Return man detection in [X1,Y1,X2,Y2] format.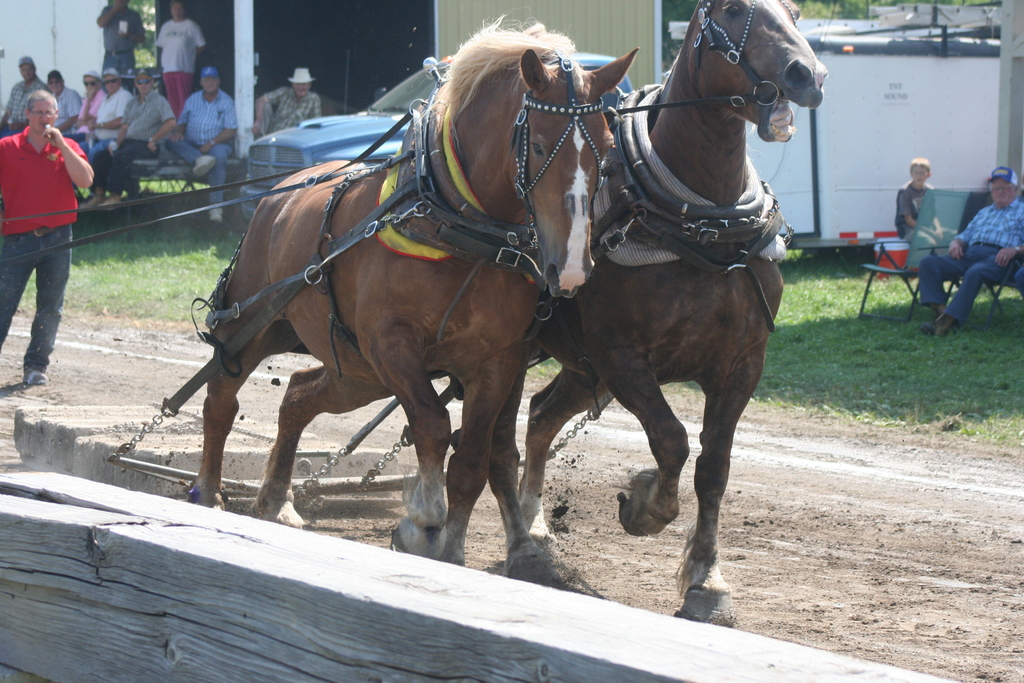
[86,66,182,213].
